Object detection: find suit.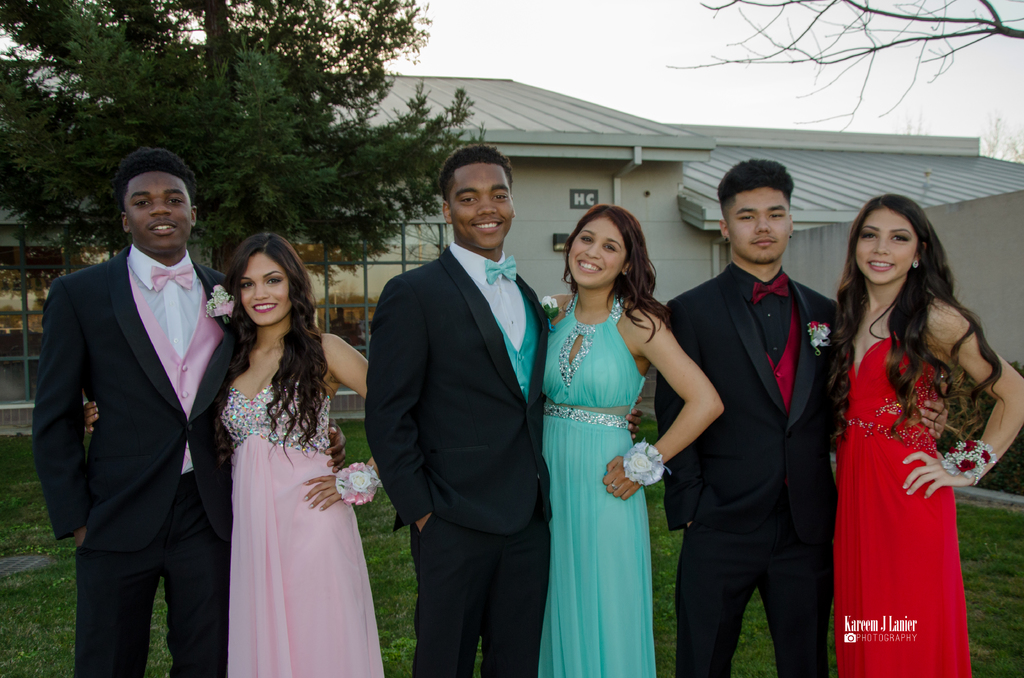
detection(664, 259, 836, 677).
